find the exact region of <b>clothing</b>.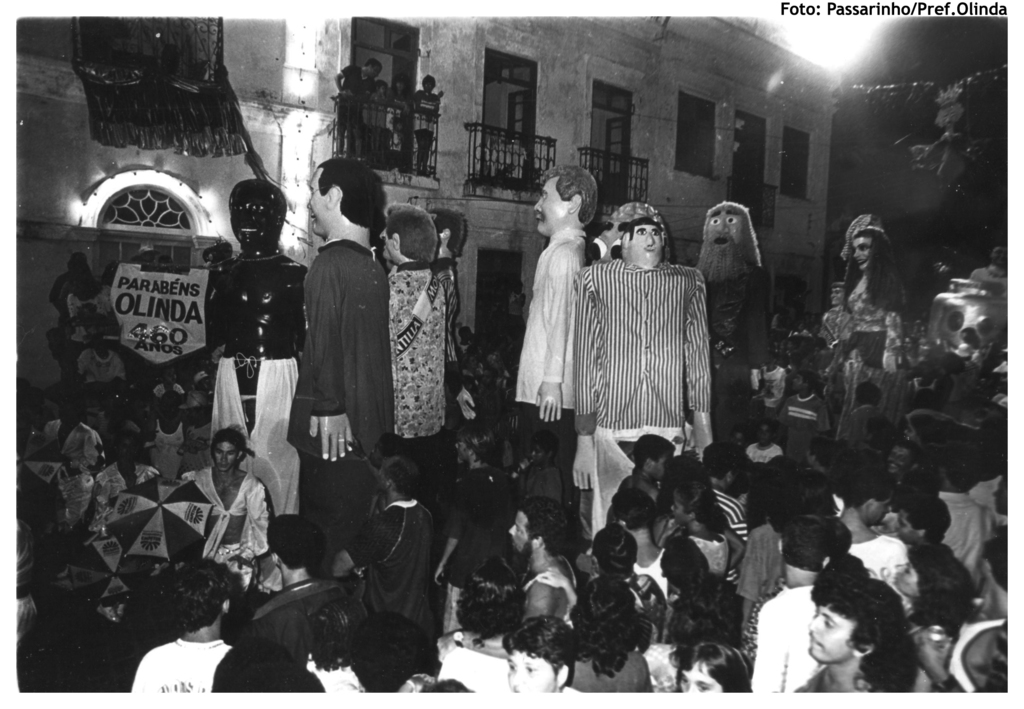
Exact region: <bbox>647, 640, 694, 699</bbox>.
